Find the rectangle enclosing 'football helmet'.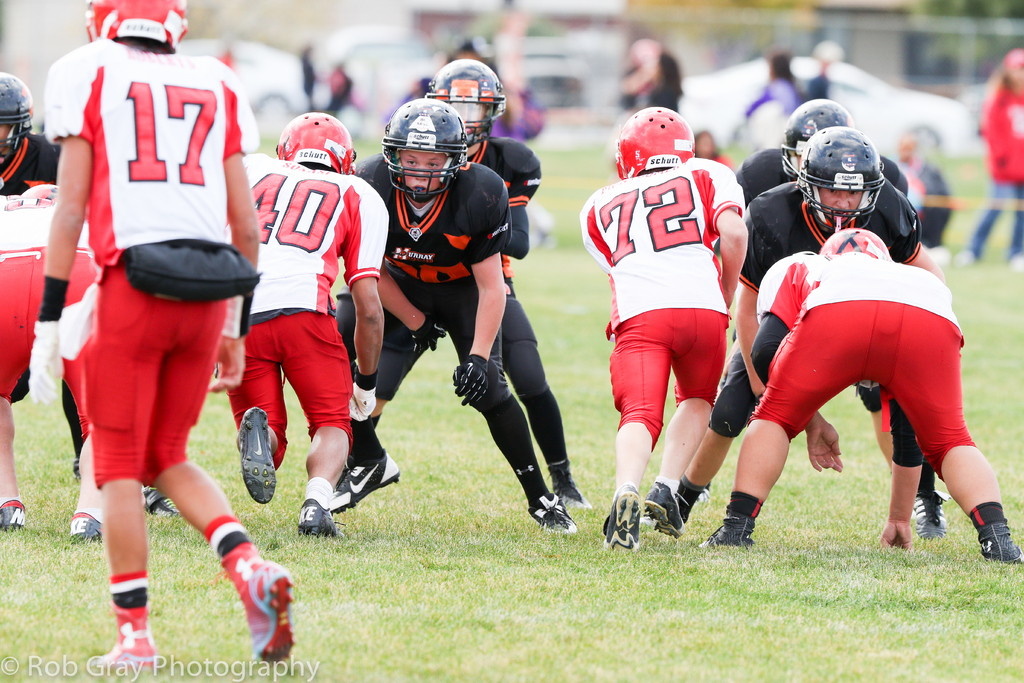
<box>387,97,465,199</box>.
